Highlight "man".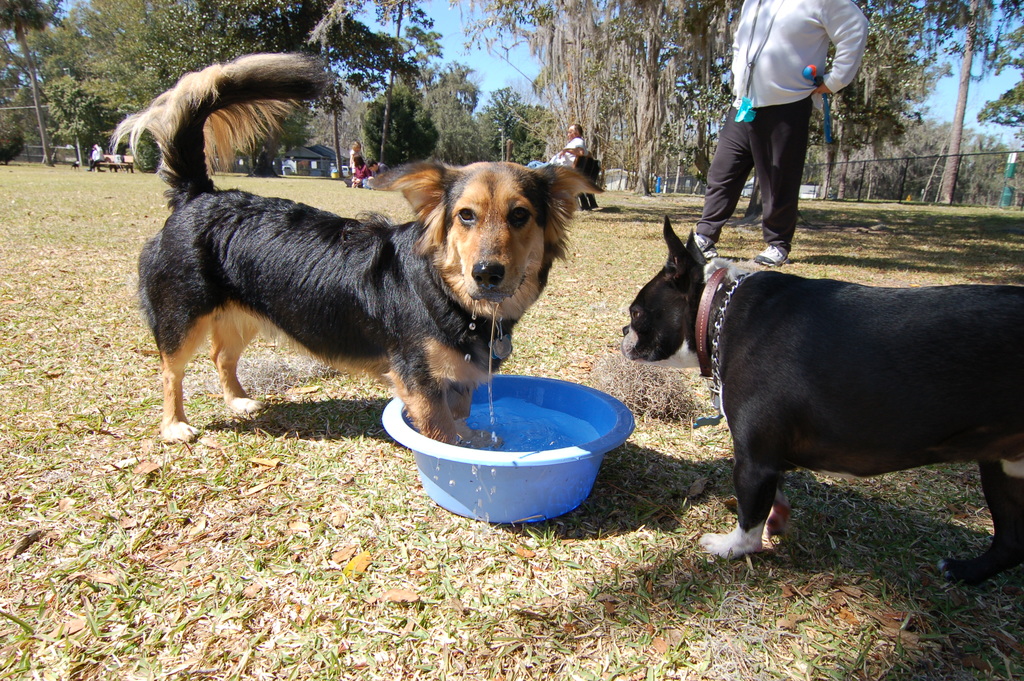
Highlighted region: 360,156,392,186.
